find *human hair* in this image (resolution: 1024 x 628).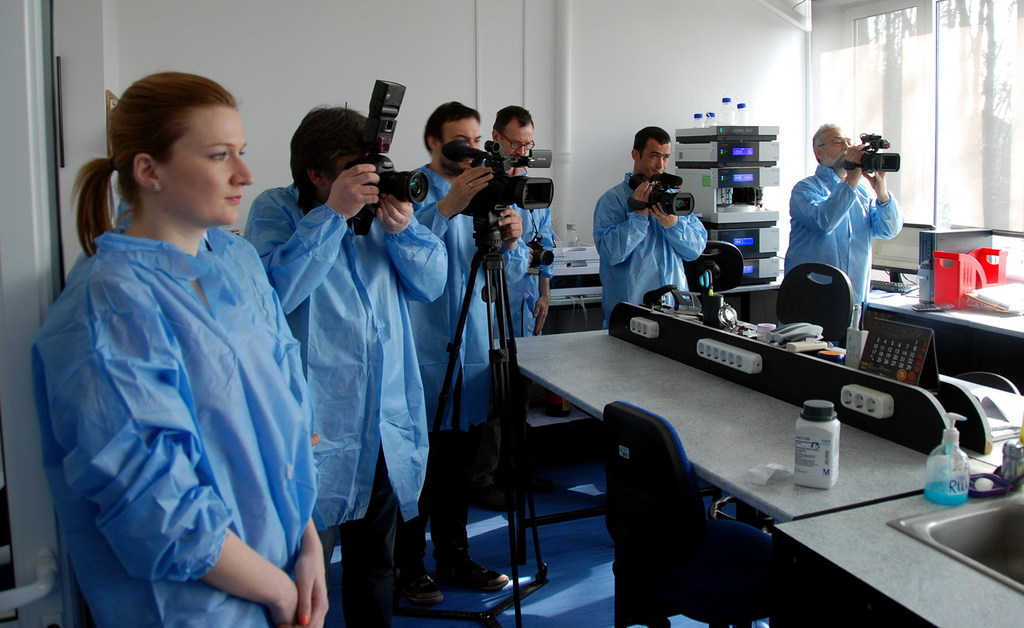
region(422, 97, 478, 152).
